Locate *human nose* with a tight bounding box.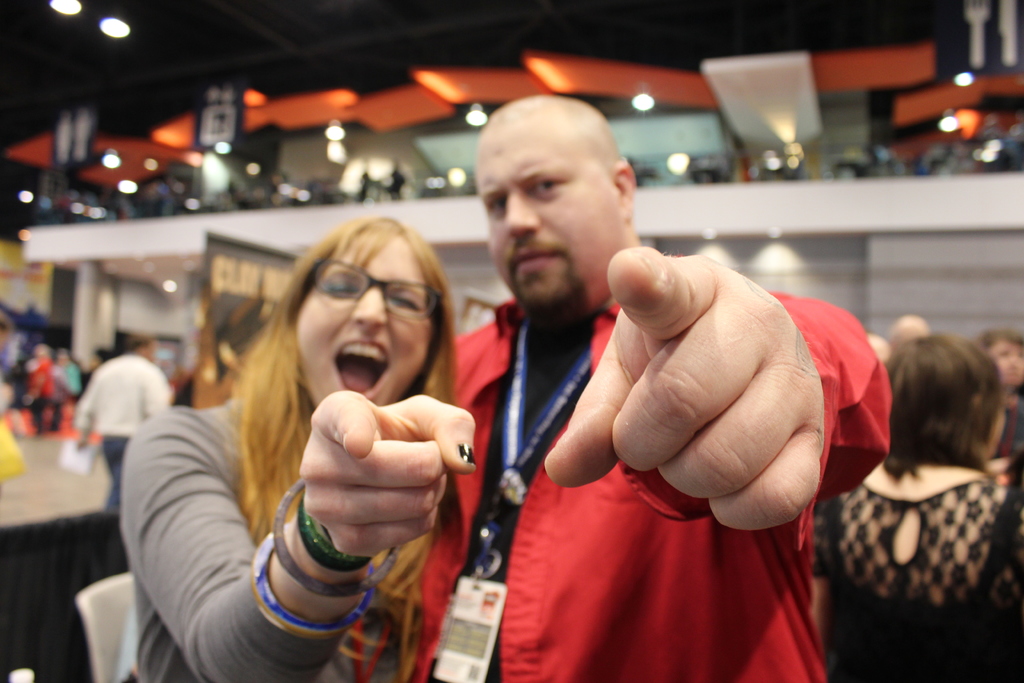
locate(504, 190, 543, 235).
